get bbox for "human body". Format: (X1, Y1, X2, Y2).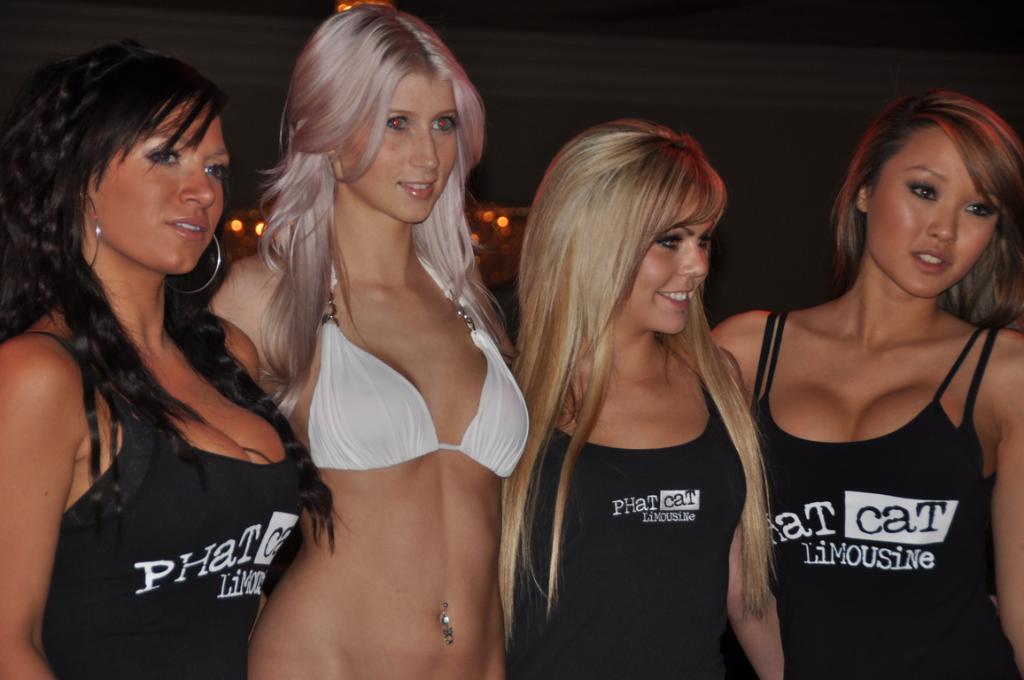
(707, 89, 1023, 679).
